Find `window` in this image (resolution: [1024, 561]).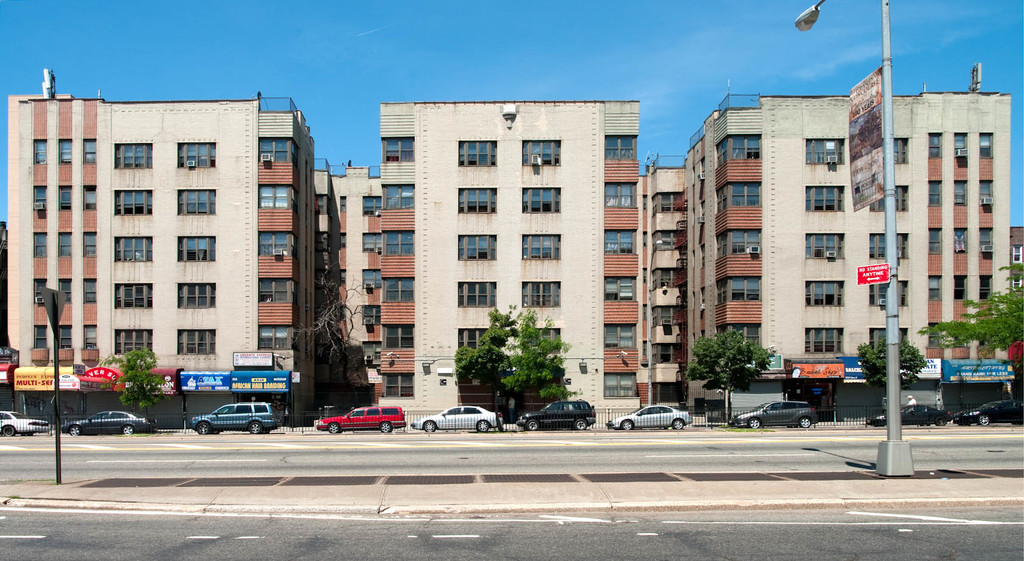
bbox=(83, 276, 95, 301).
